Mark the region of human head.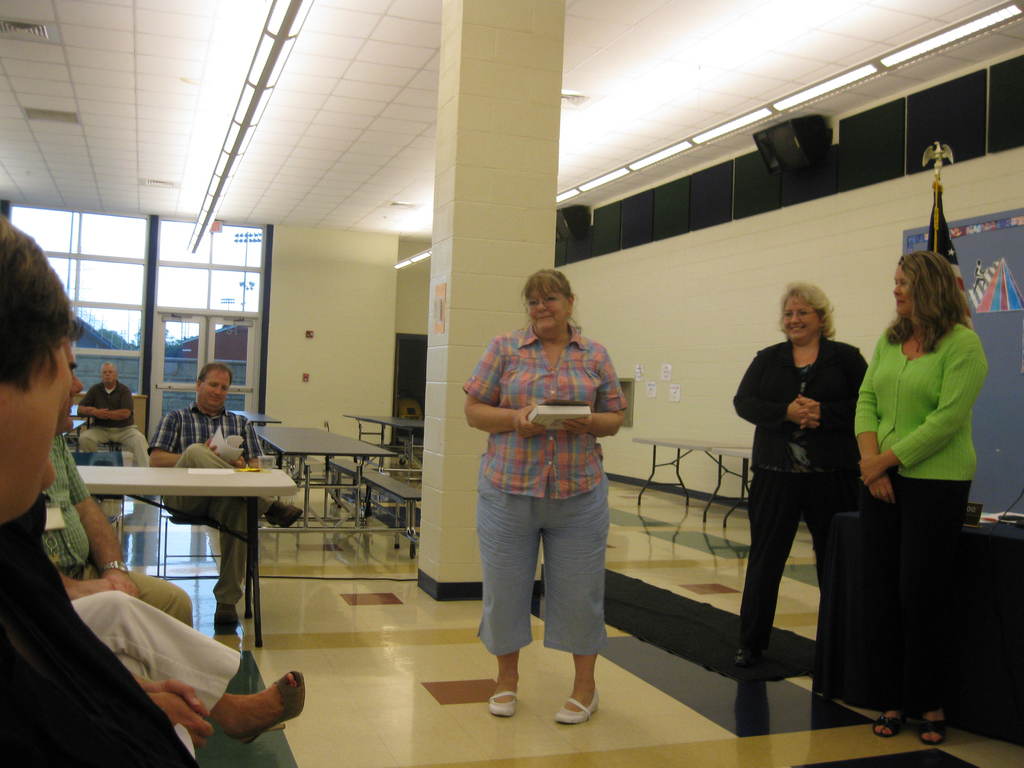
Region: bbox=(0, 214, 73, 529).
